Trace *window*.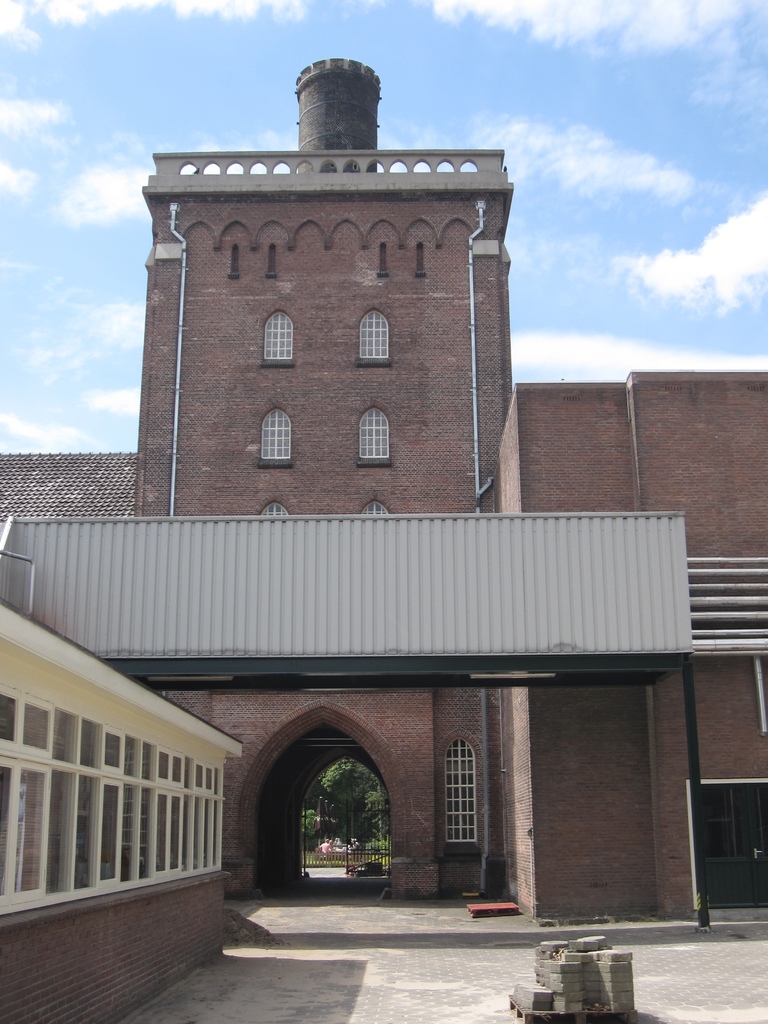
Traced to 358,410,388,461.
